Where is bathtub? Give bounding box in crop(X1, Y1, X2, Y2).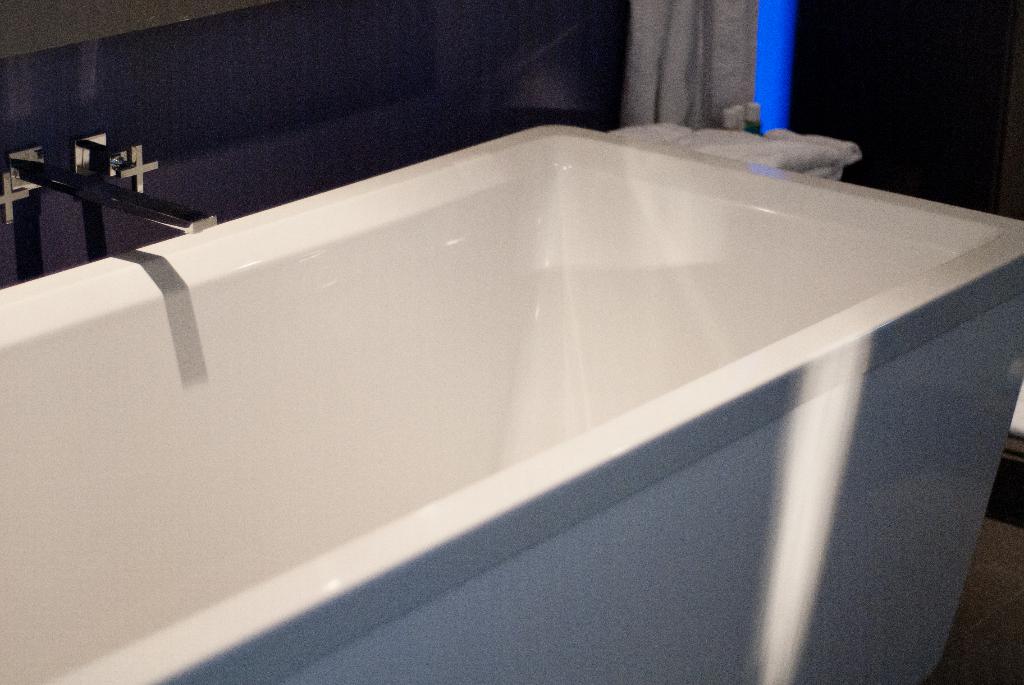
crop(0, 129, 1023, 684).
